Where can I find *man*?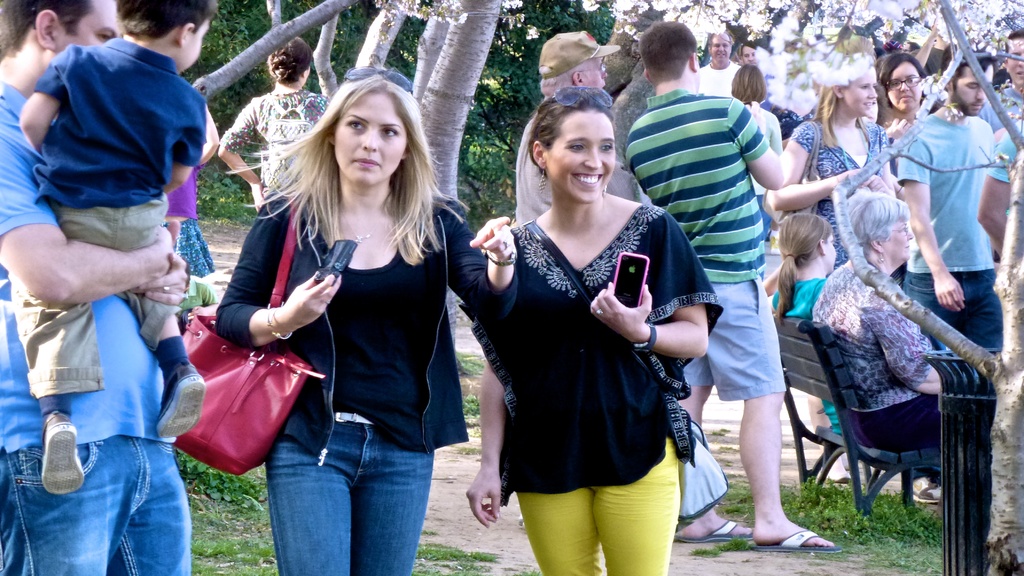
You can find it at 516,28,641,222.
